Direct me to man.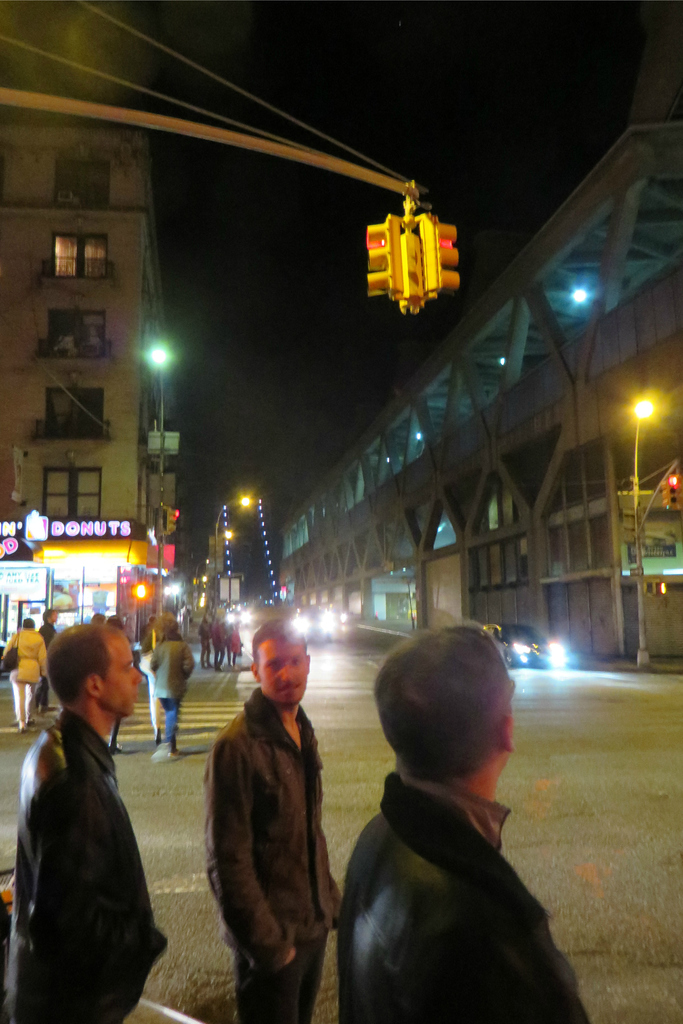
Direction: rect(188, 615, 353, 1011).
